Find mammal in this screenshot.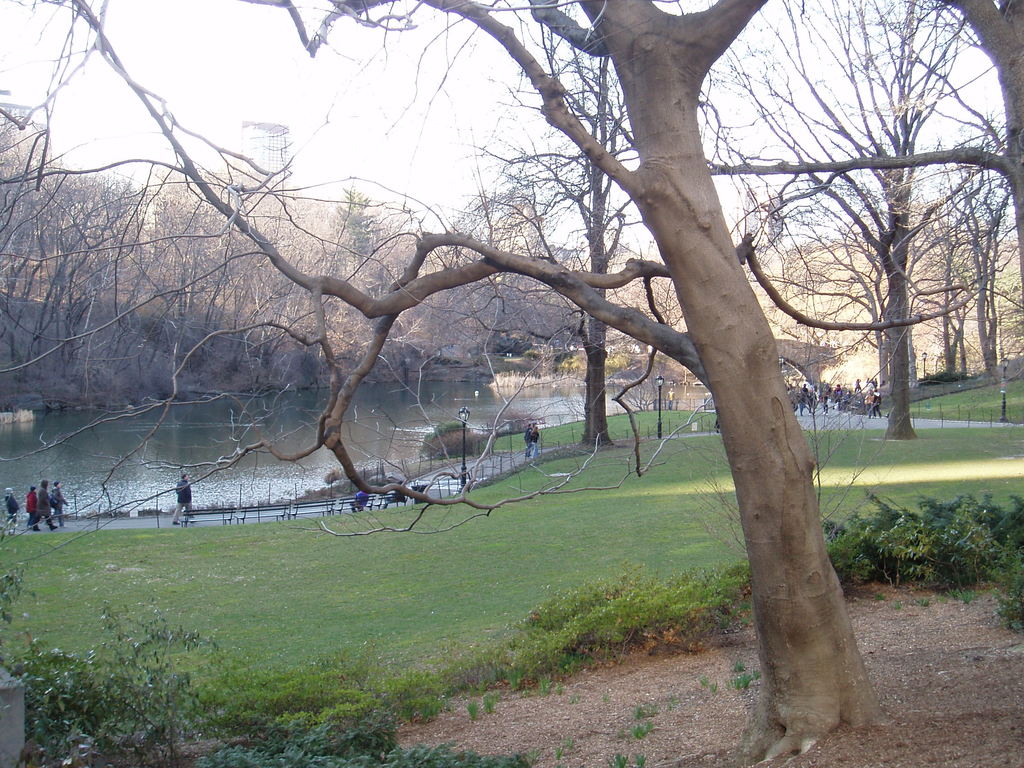
The bounding box for mammal is <box>865,387,874,423</box>.
